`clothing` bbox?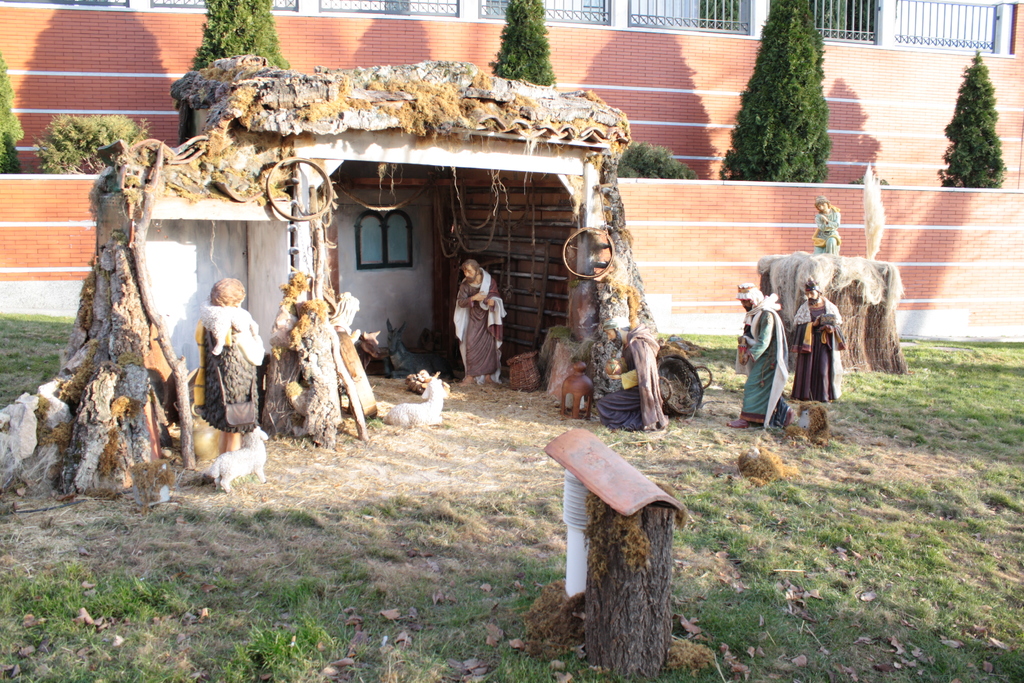
select_region(719, 293, 797, 434)
